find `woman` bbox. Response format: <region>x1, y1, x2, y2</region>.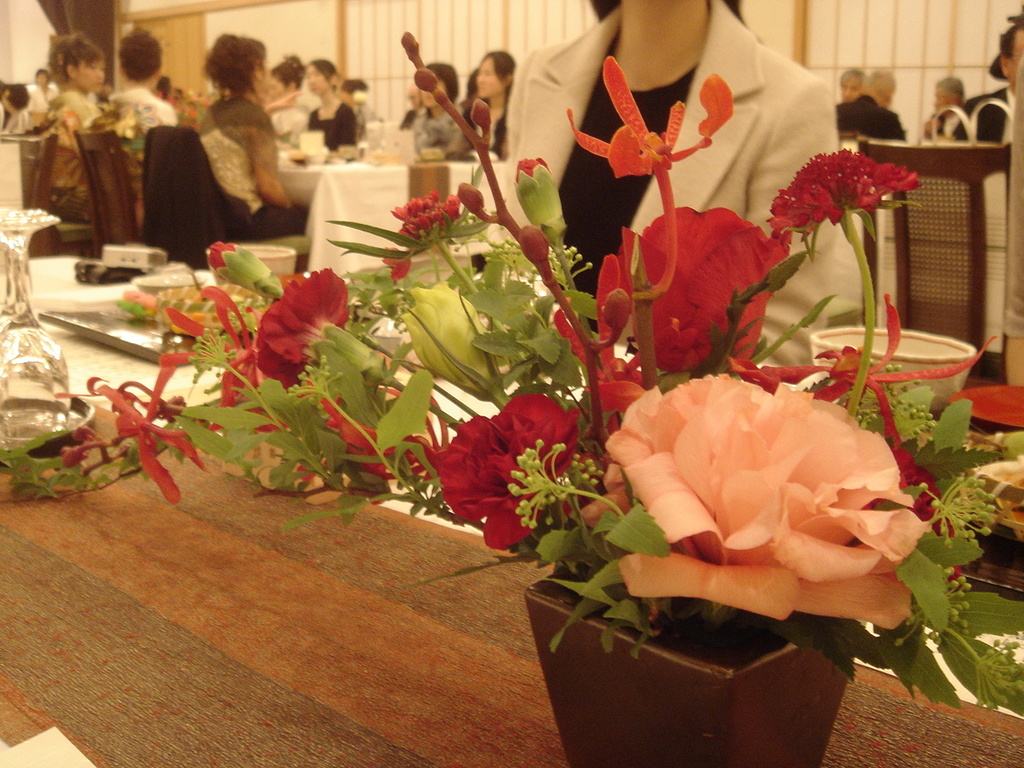
<region>309, 52, 354, 131</region>.
